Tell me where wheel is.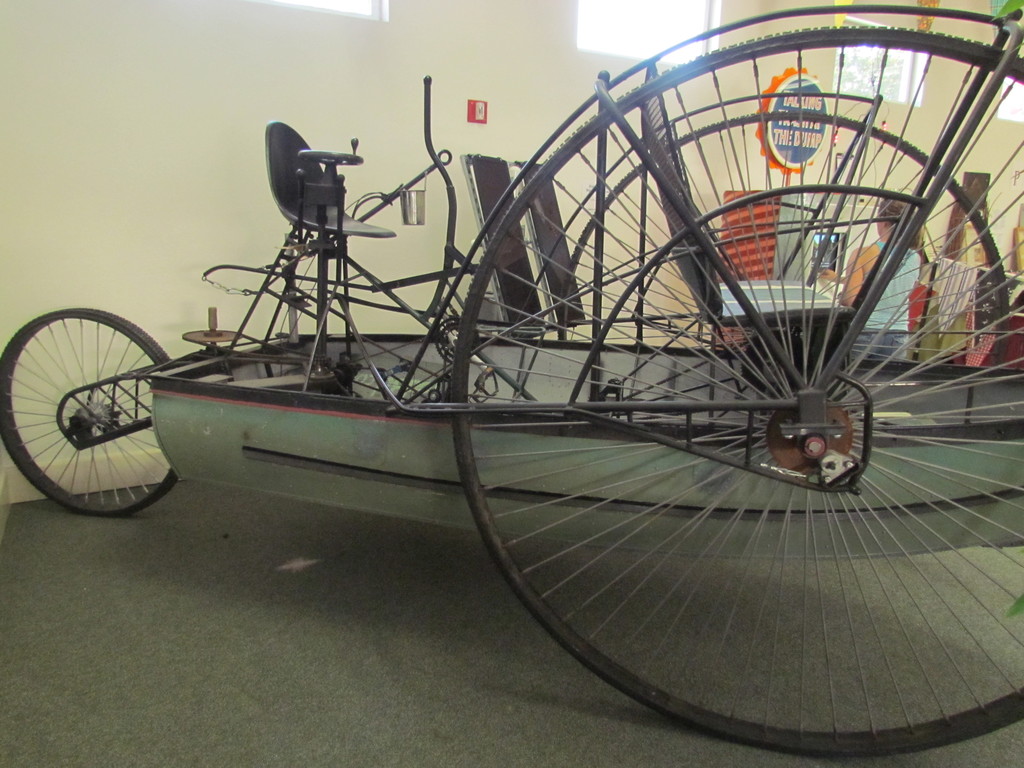
wheel is at pyautogui.locateOnScreen(31, 306, 170, 511).
